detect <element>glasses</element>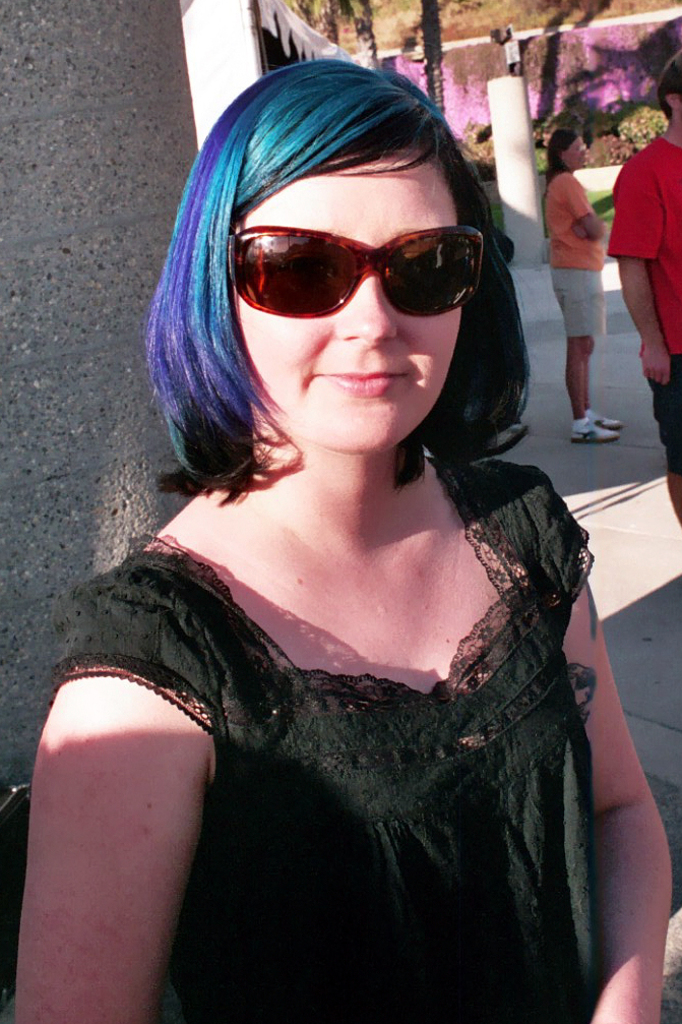
(228,228,491,322)
